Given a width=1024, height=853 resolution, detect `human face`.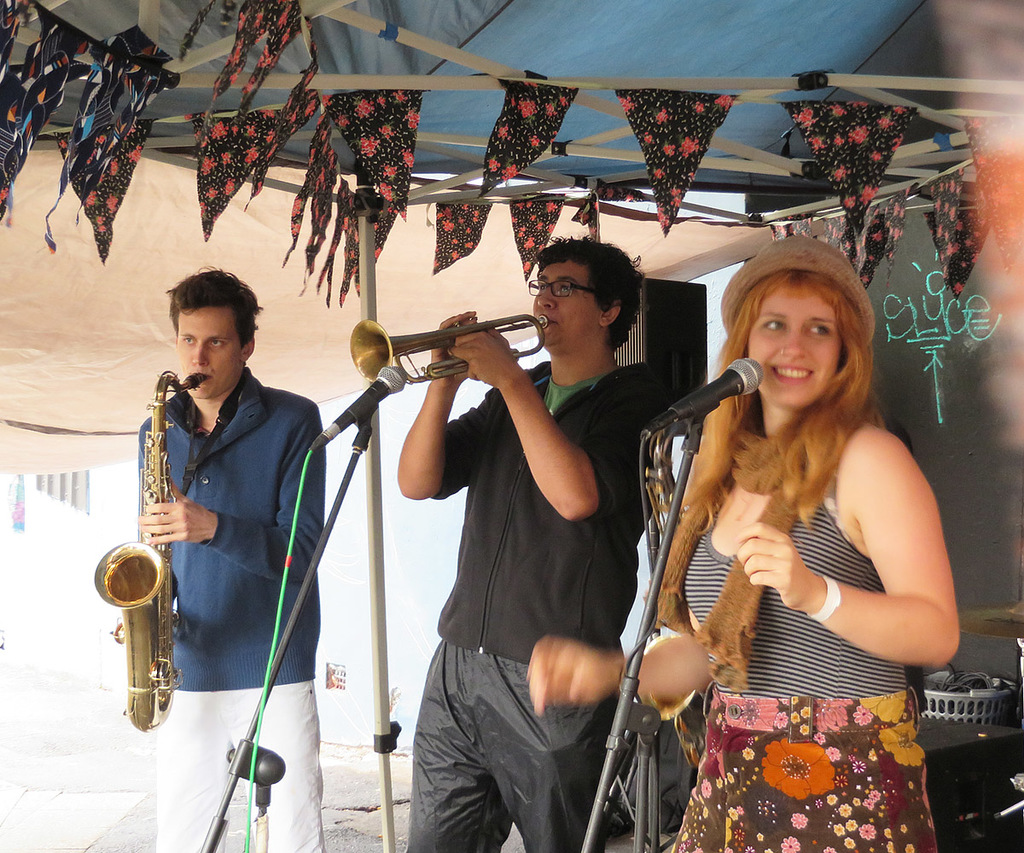
<region>527, 264, 603, 343</region>.
